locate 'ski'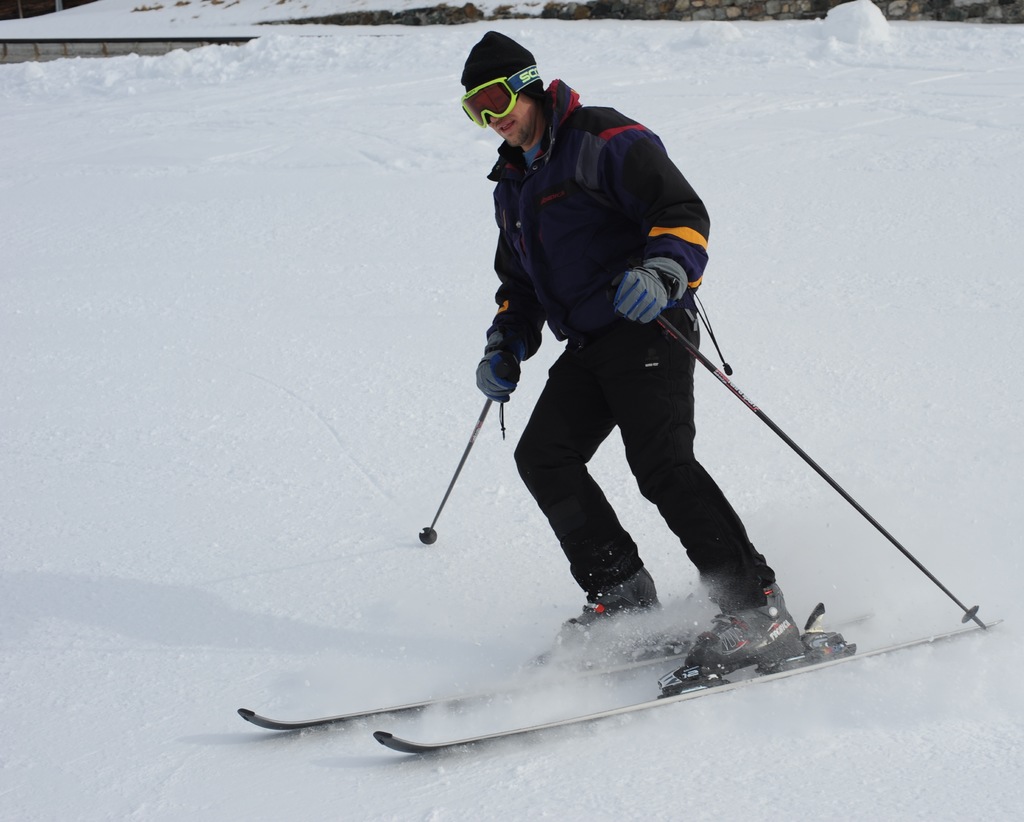
363, 607, 1012, 768
